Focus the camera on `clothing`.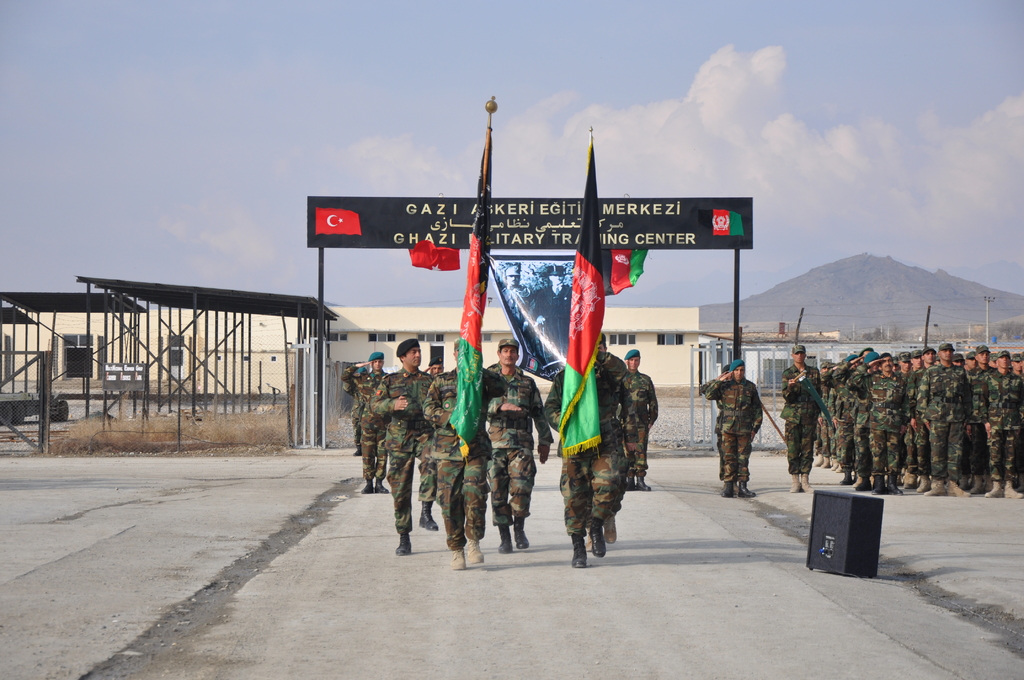
Focus region: <box>847,378,876,458</box>.
